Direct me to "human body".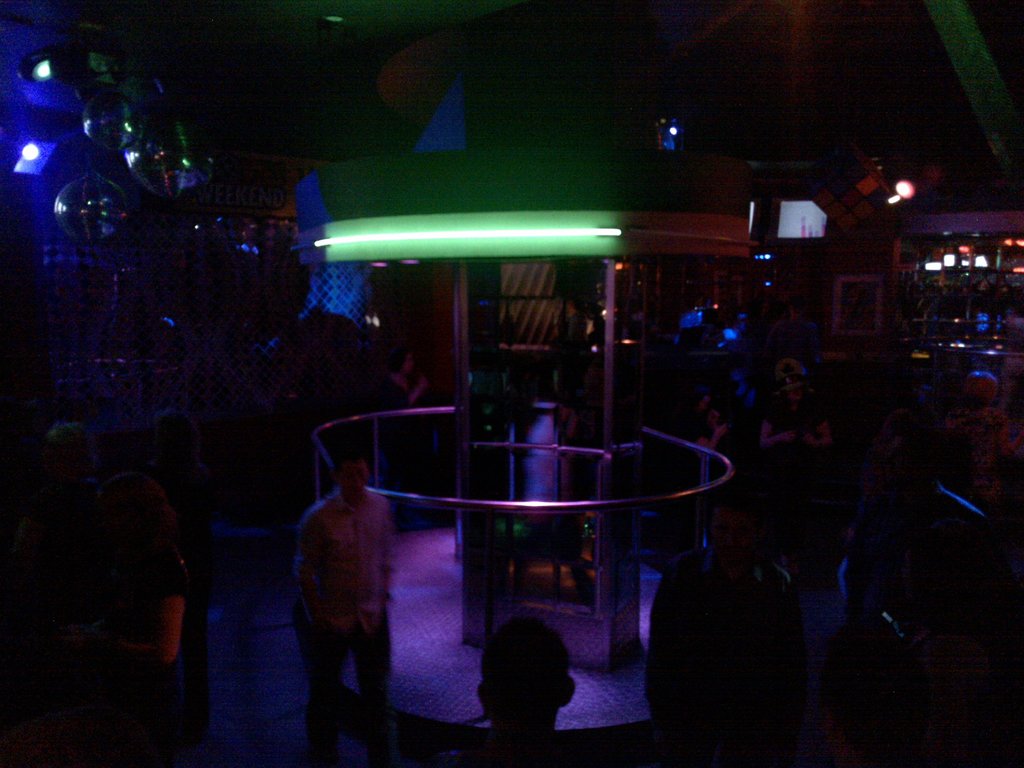
Direction: BBox(381, 346, 427, 419).
